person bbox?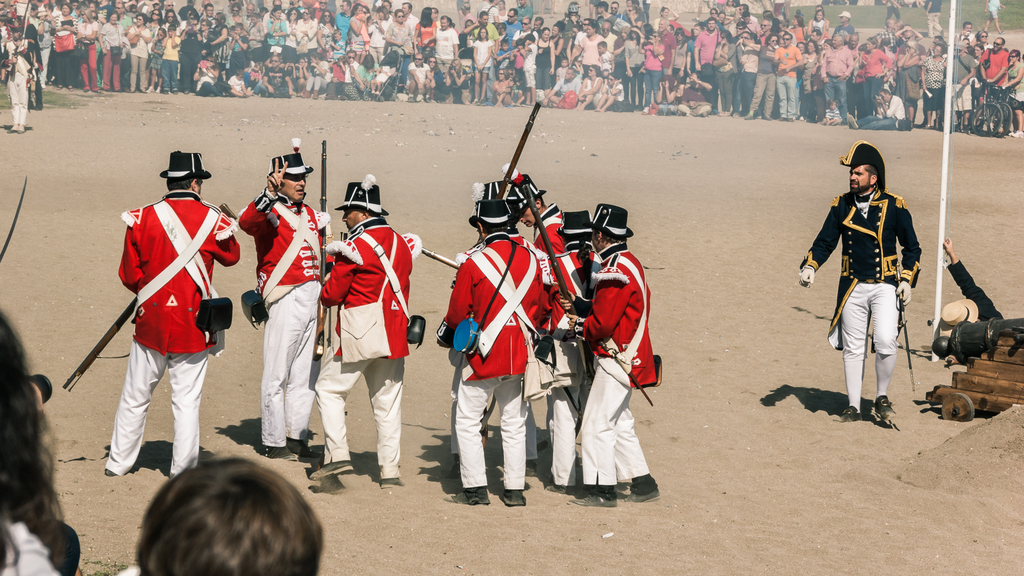
(108,150,241,481)
